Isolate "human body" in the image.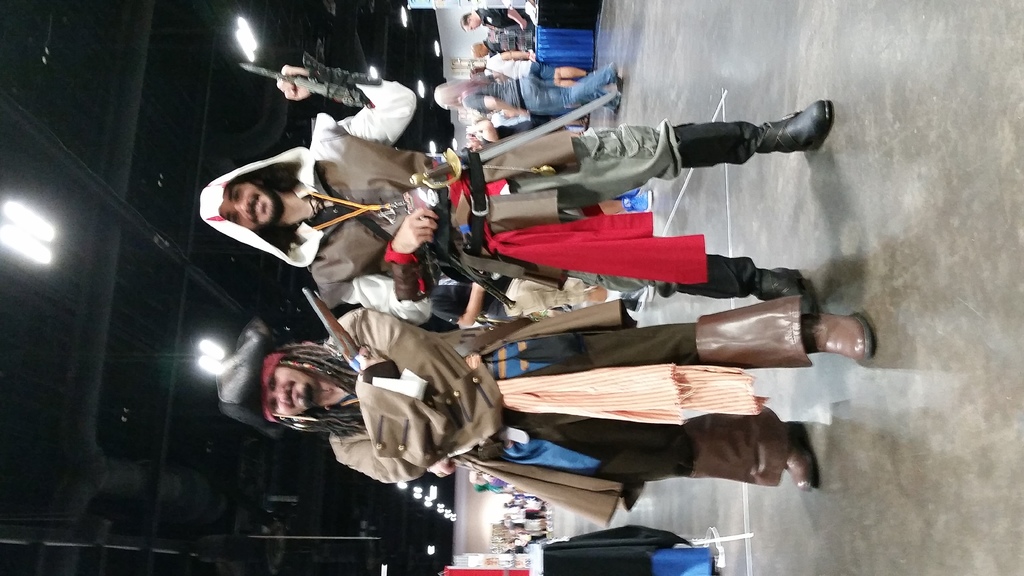
Isolated region: select_region(198, 44, 838, 312).
